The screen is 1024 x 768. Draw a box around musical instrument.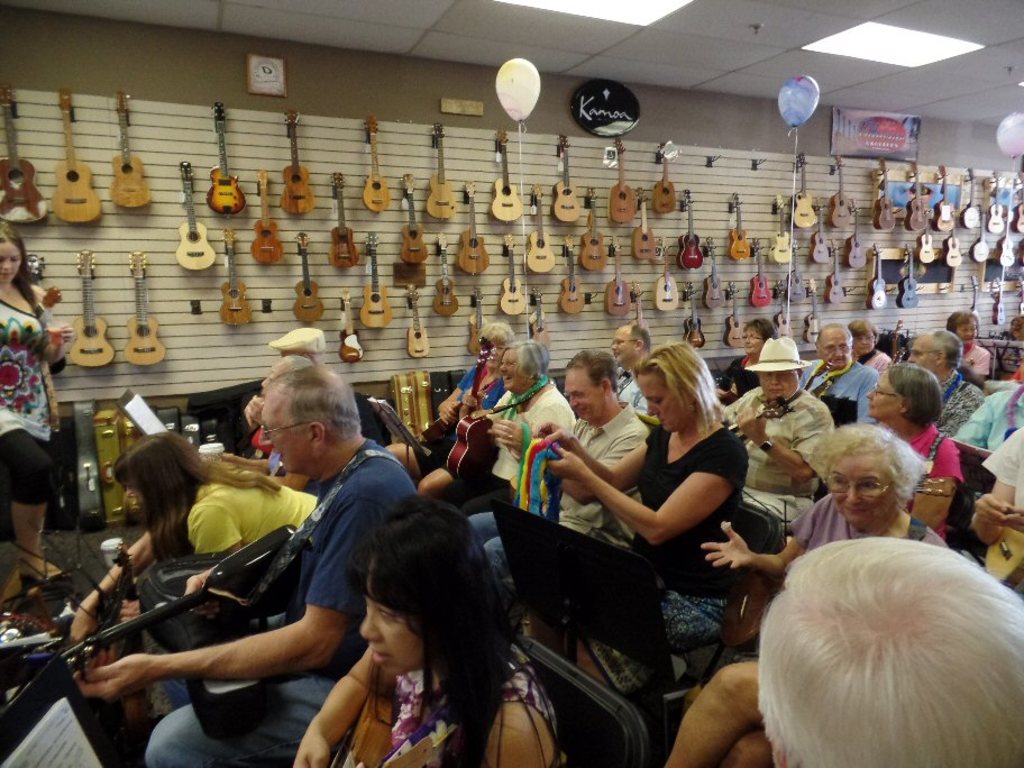
(728,400,801,444).
